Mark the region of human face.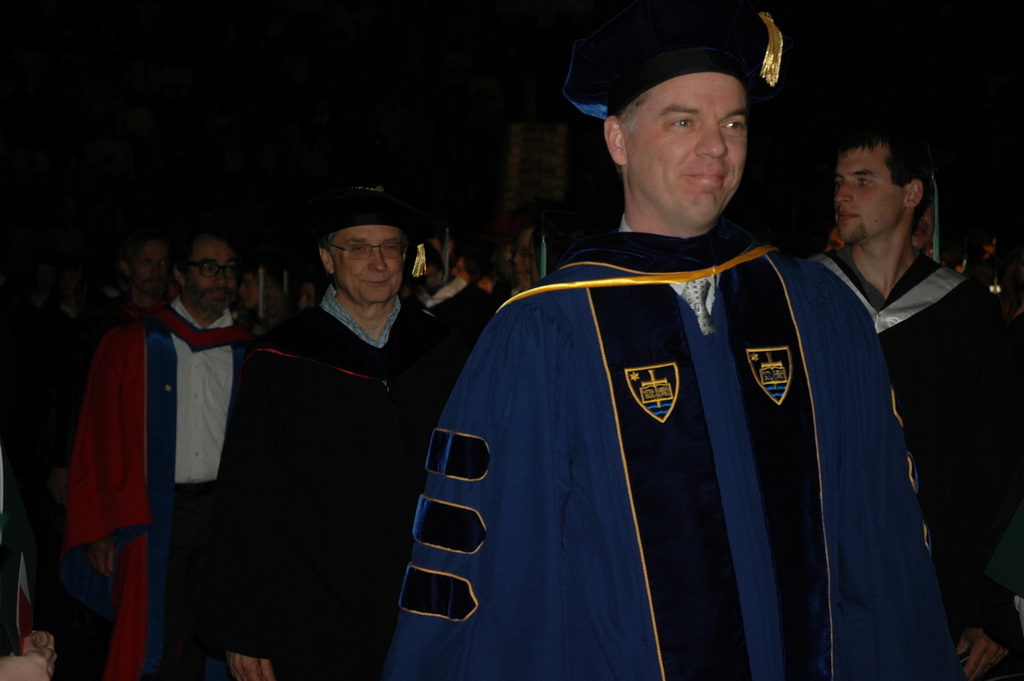
Region: box=[333, 225, 403, 302].
